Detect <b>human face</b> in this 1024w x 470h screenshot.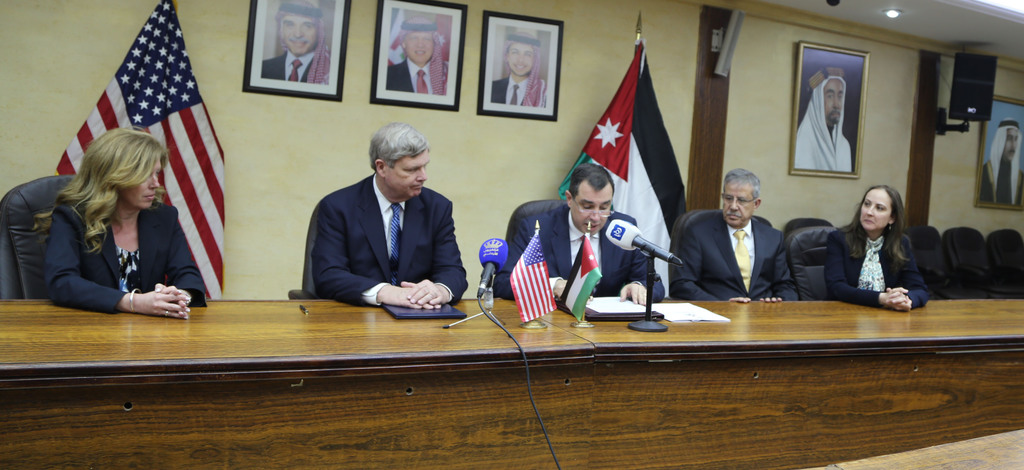
Detection: <bbox>121, 156, 162, 209</bbox>.
